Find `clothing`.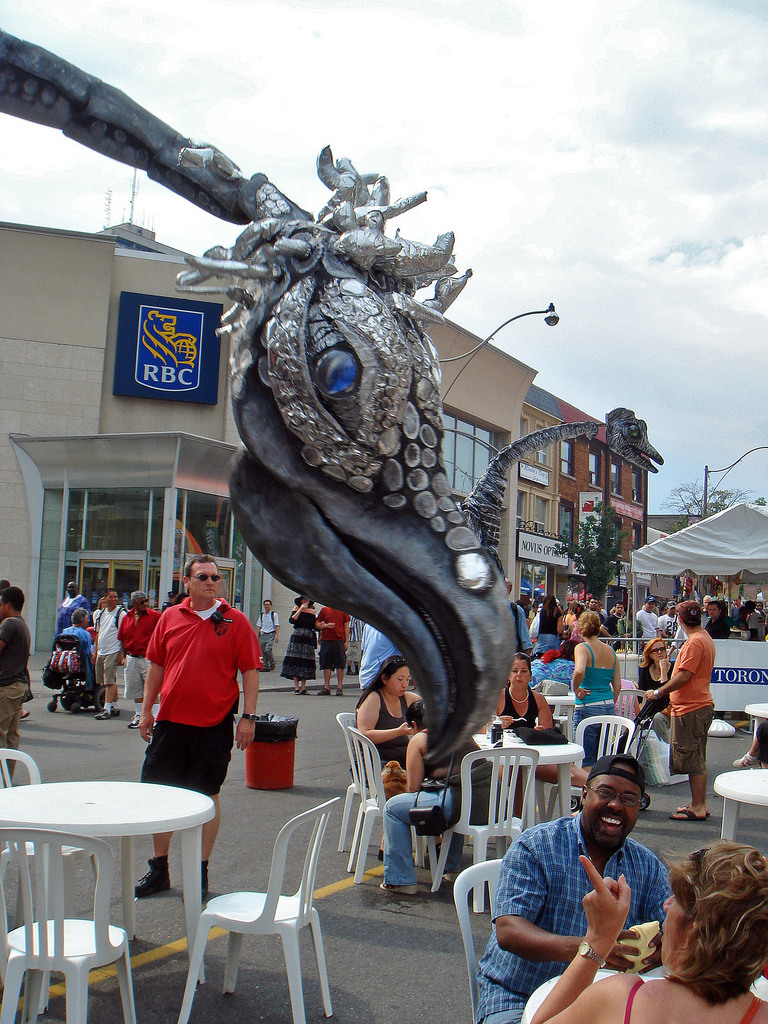
<bbox>477, 812, 676, 1023</bbox>.
